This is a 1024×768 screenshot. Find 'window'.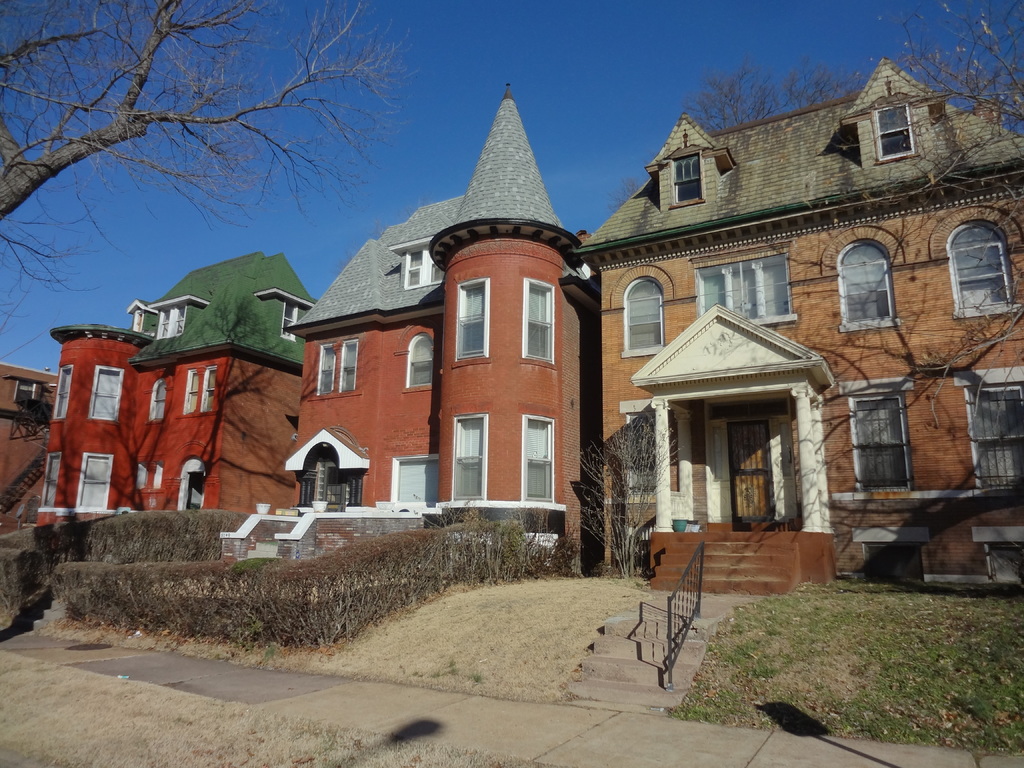
Bounding box: <region>451, 409, 483, 499</region>.
